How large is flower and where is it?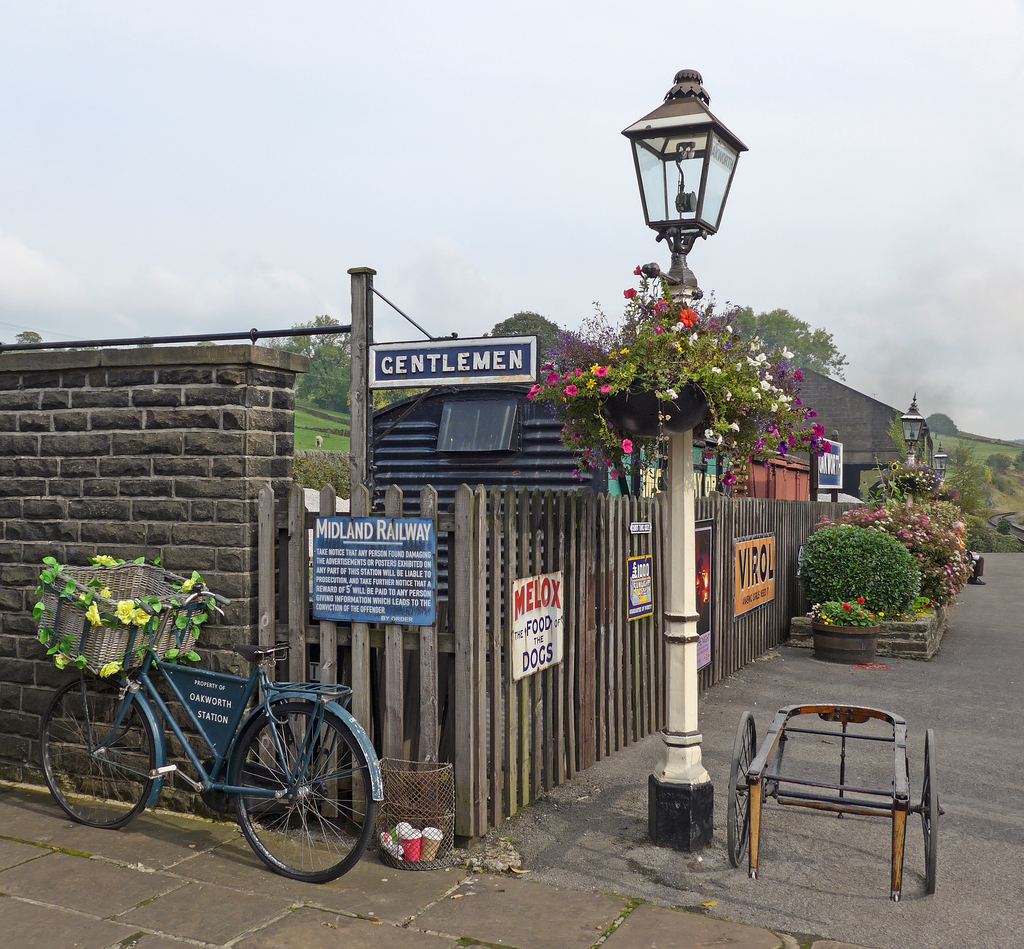
Bounding box: bbox=[179, 571, 203, 591].
